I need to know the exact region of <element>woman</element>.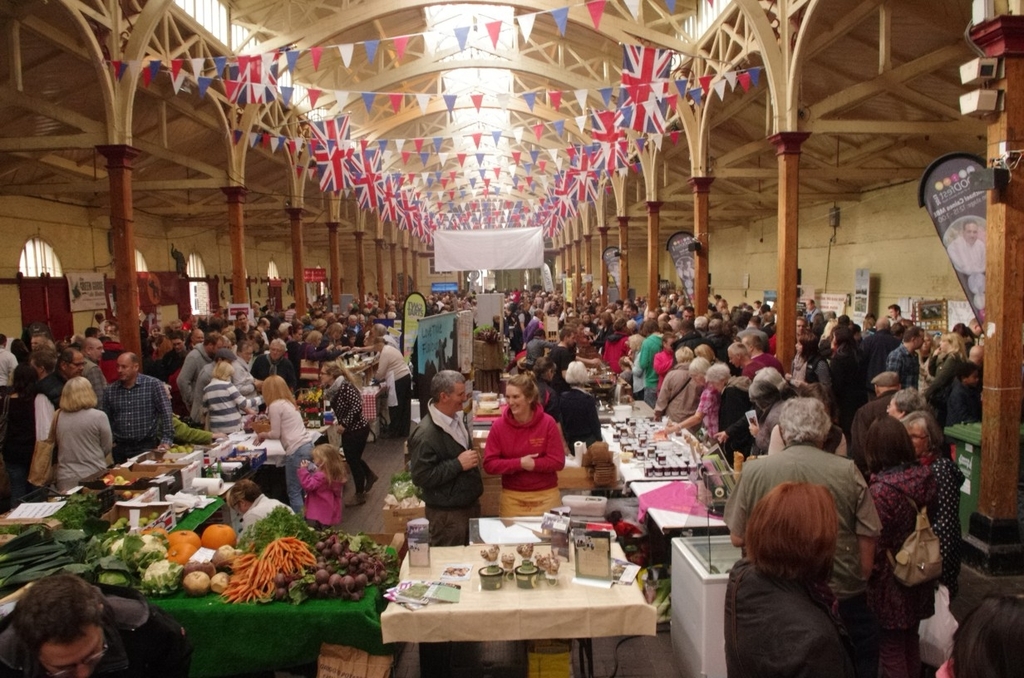
Region: Rect(793, 334, 829, 389).
